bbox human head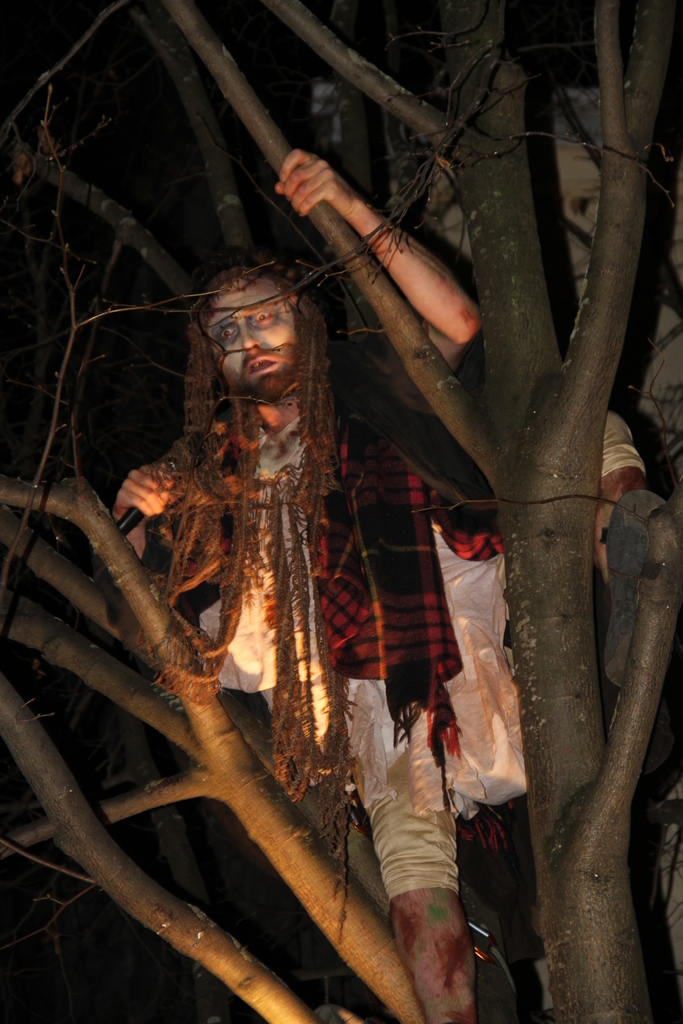
208,262,304,403
